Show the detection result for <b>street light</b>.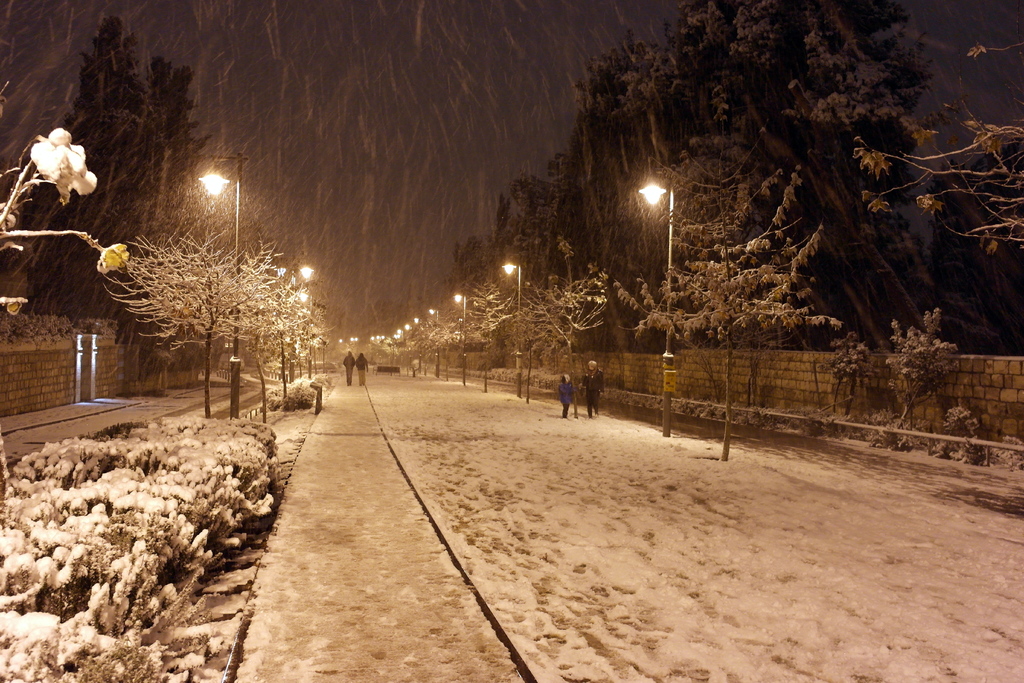
BBox(452, 290, 473, 384).
